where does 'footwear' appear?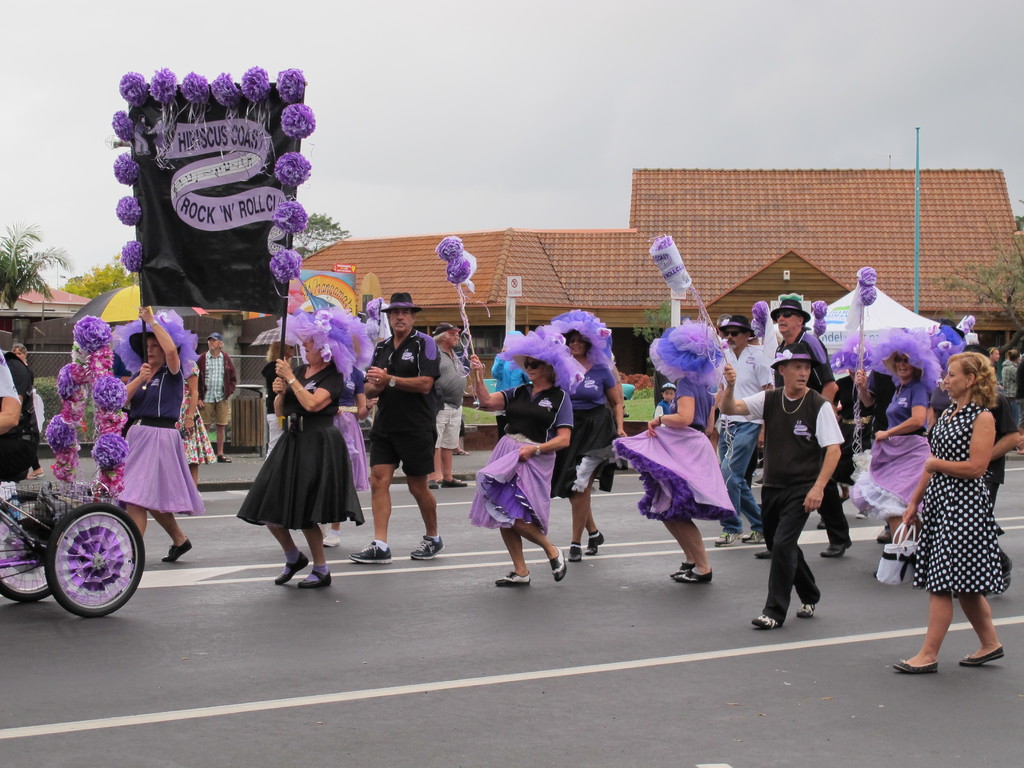
Appears at x1=320, y1=532, x2=342, y2=547.
